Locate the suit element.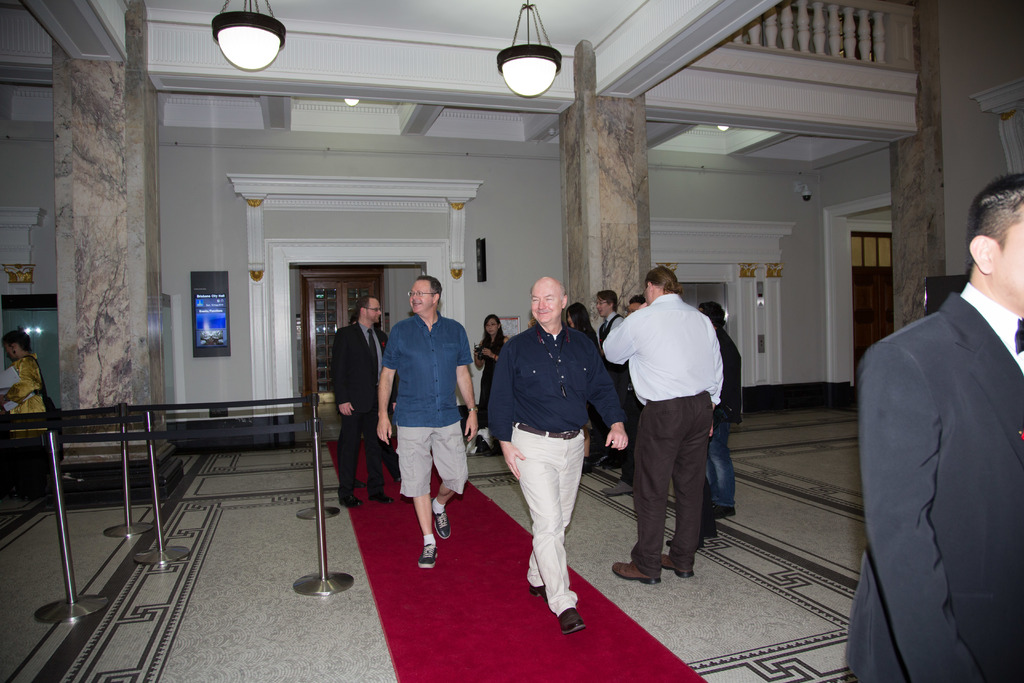
Element bbox: 332,319,387,493.
